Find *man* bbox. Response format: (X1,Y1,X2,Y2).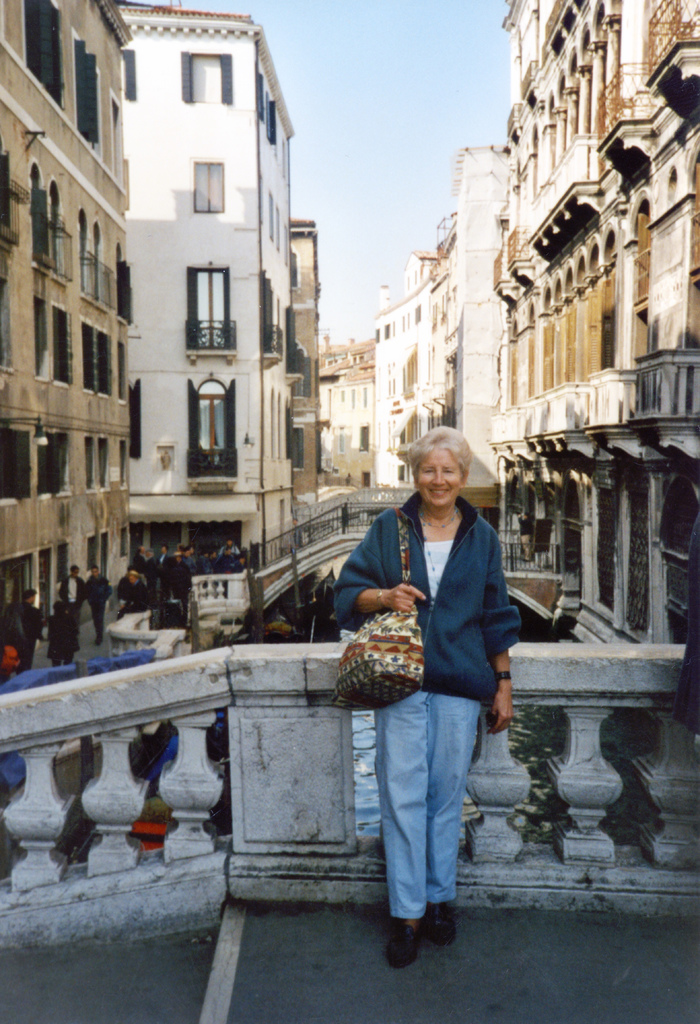
(194,544,210,575).
